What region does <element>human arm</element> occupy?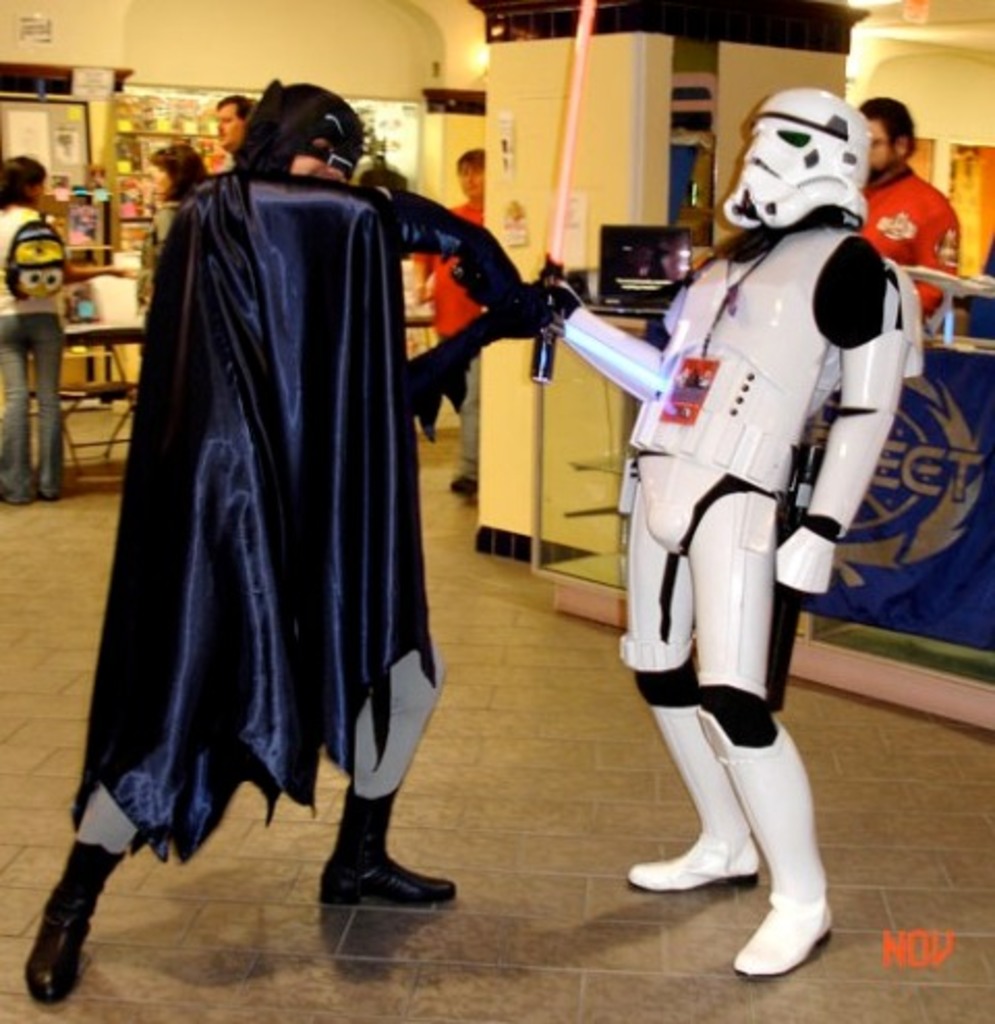
Rect(402, 253, 433, 305).
